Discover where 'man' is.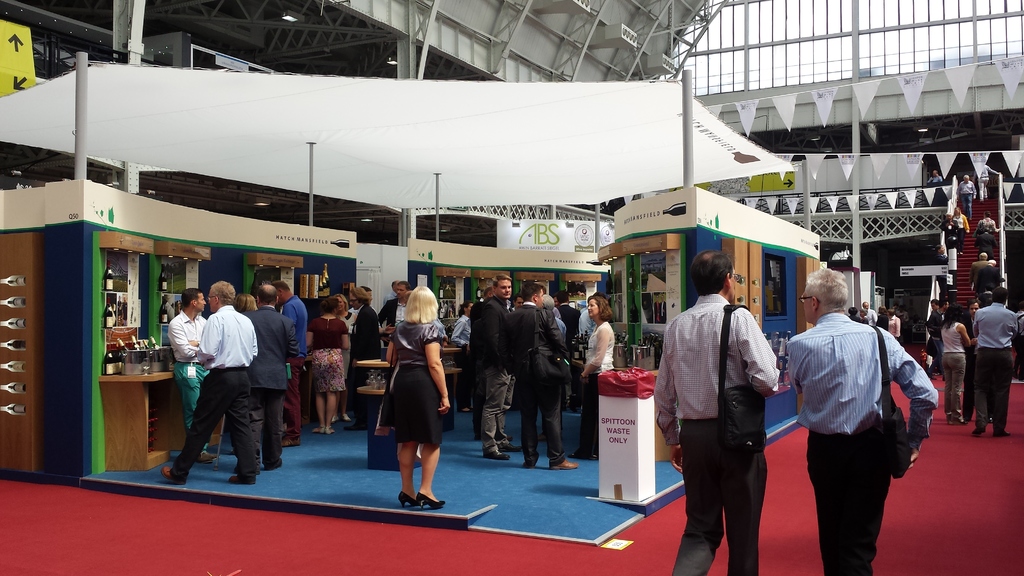
Discovered at box(159, 282, 259, 484).
